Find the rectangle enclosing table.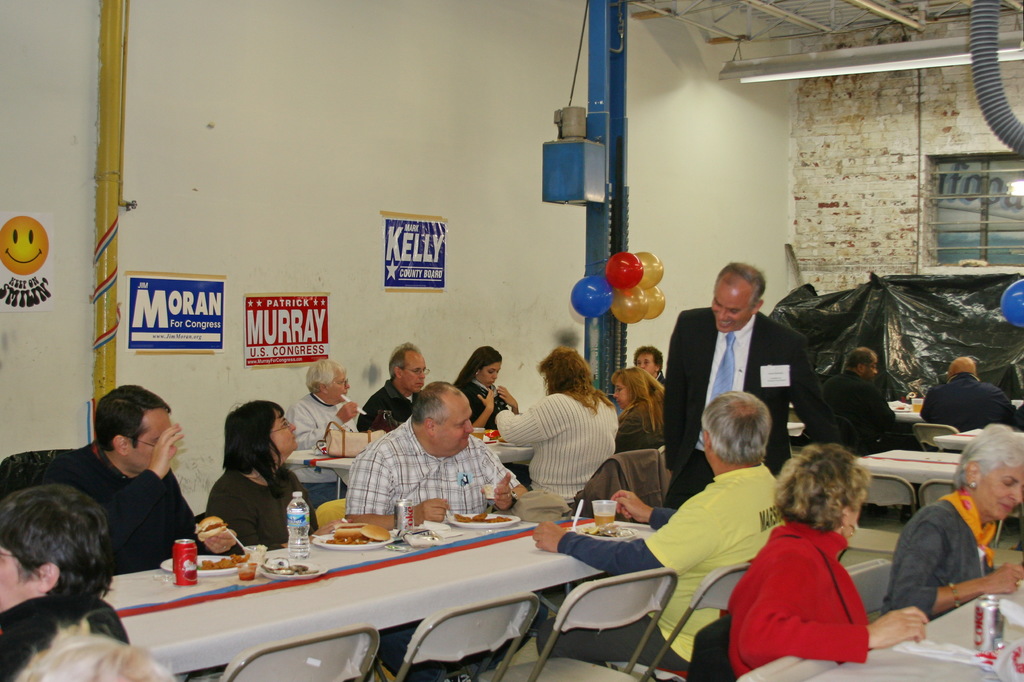
<box>282,448,533,504</box>.
